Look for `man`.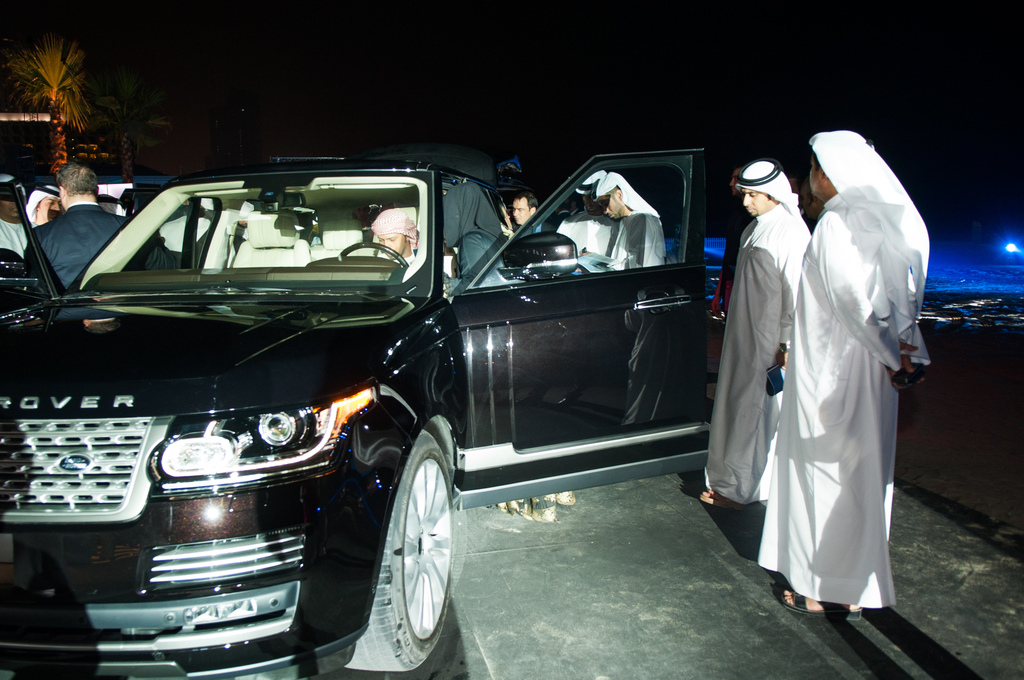
Found: 557, 179, 603, 268.
